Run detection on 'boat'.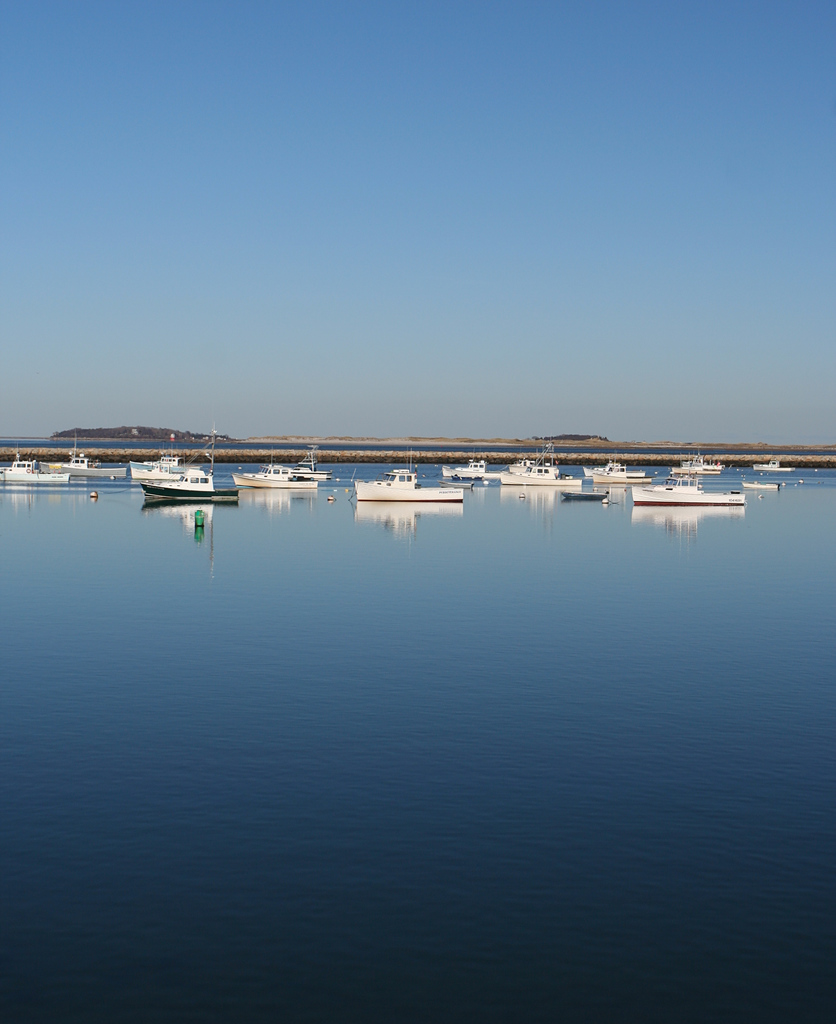
Result: box=[498, 436, 582, 489].
